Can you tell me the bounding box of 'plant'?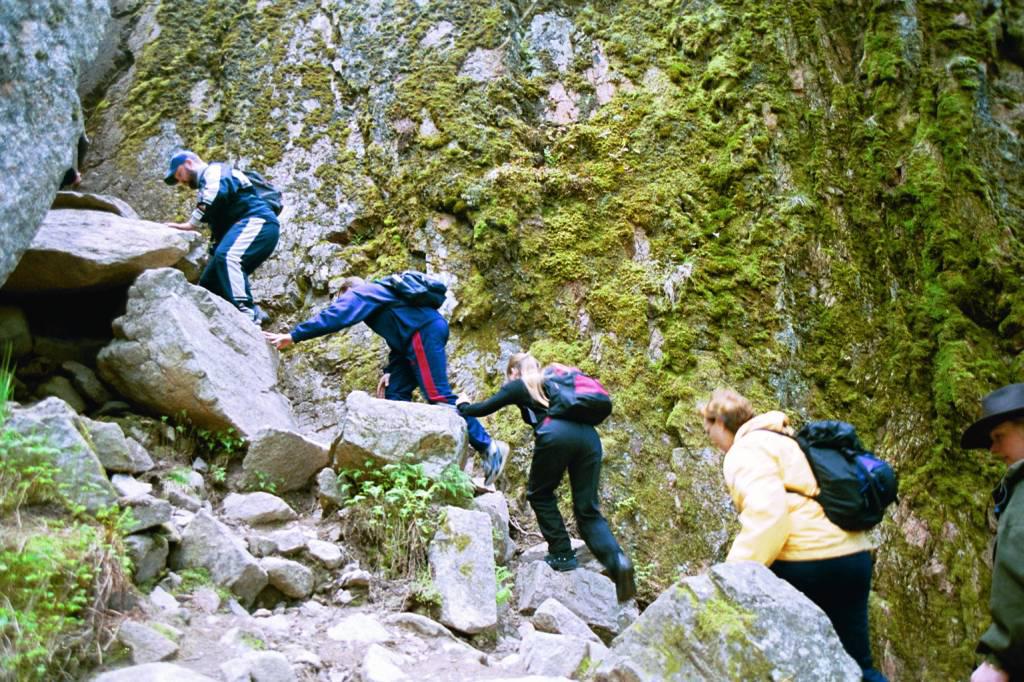
detection(207, 464, 227, 484).
